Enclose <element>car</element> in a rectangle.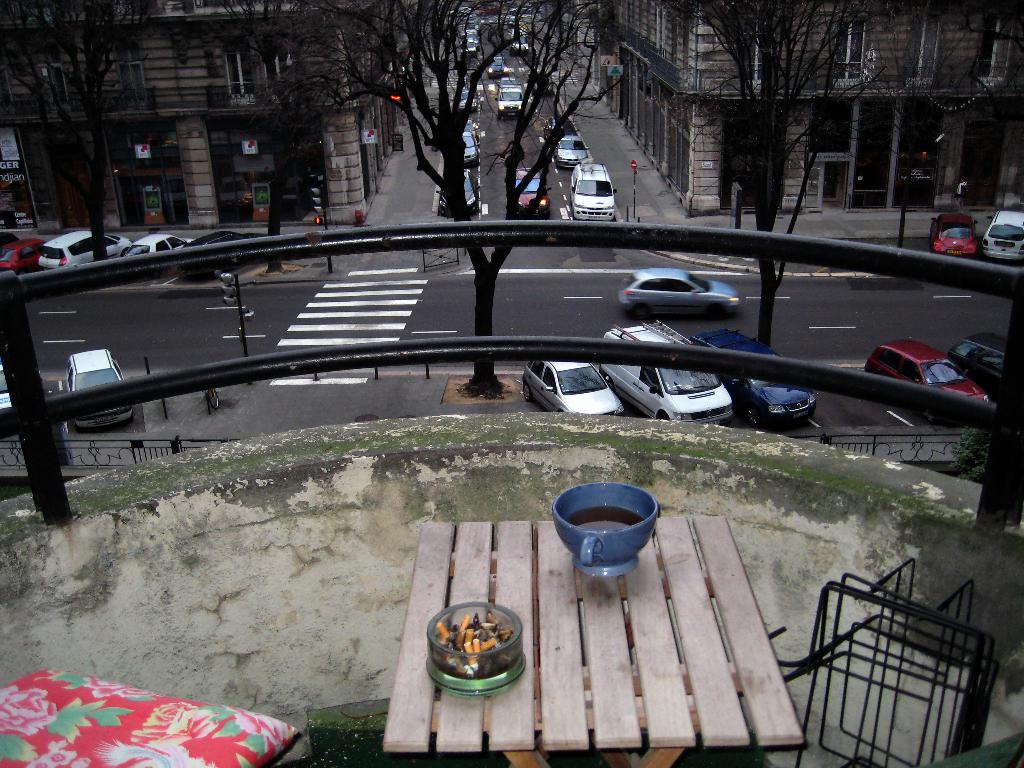
bbox=(497, 81, 521, 114).
